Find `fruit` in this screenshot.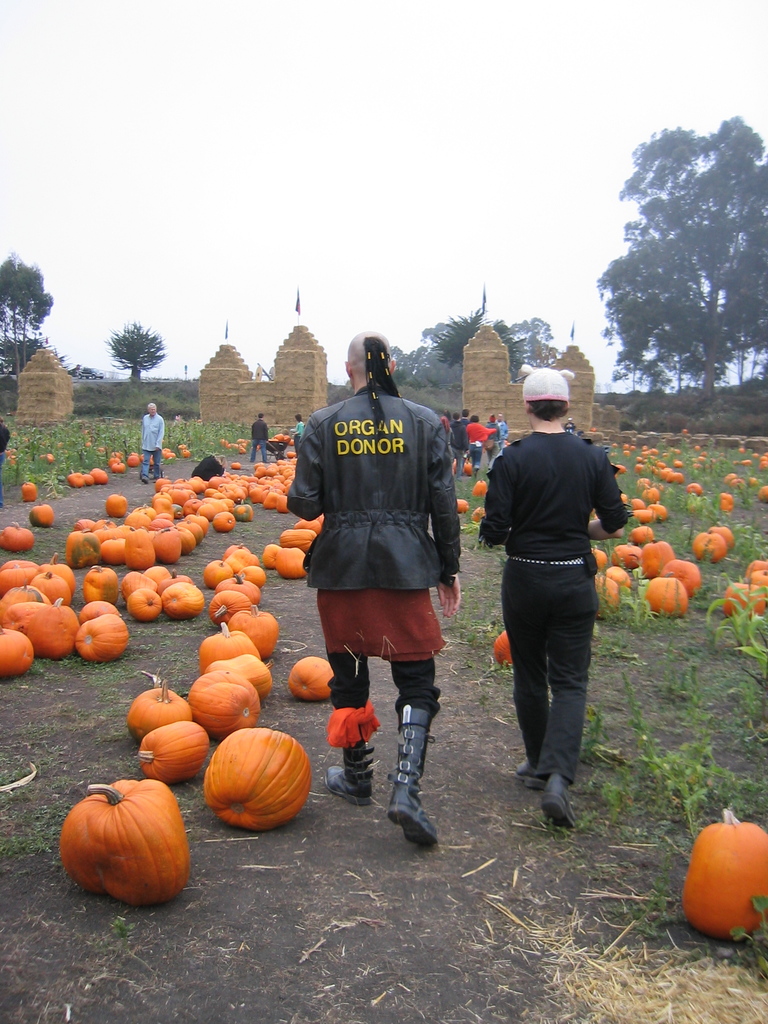
The bounding box for `fruit` is 60,777,198,901.
